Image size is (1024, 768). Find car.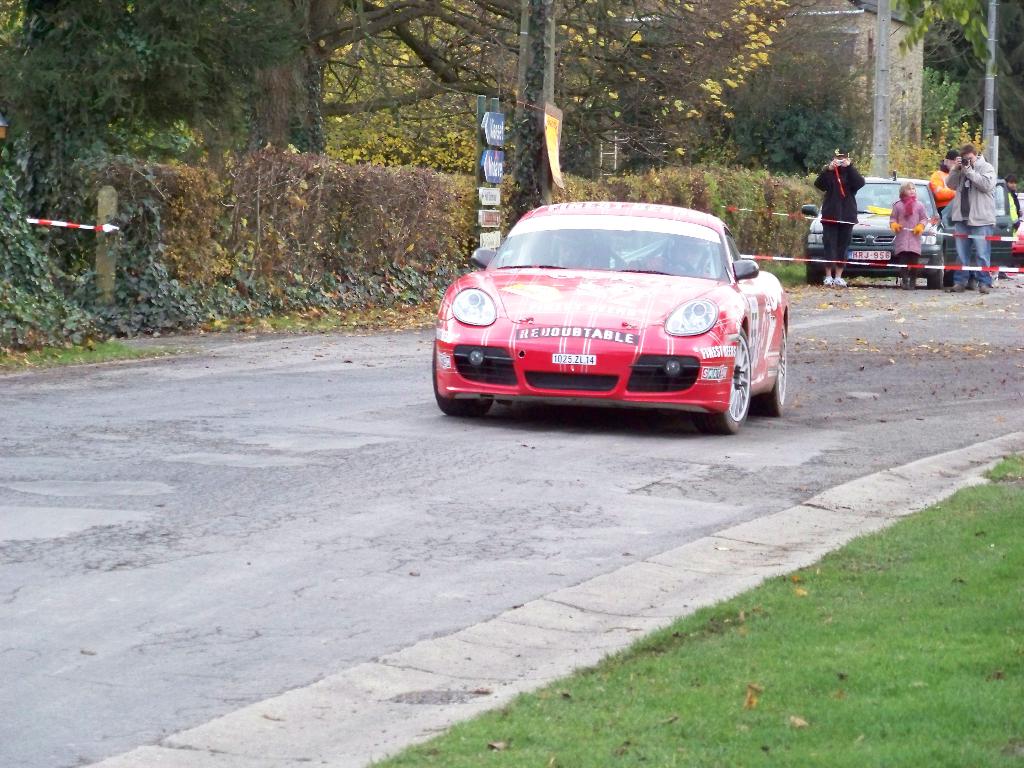
box=[800, 170, 1017, 287].
